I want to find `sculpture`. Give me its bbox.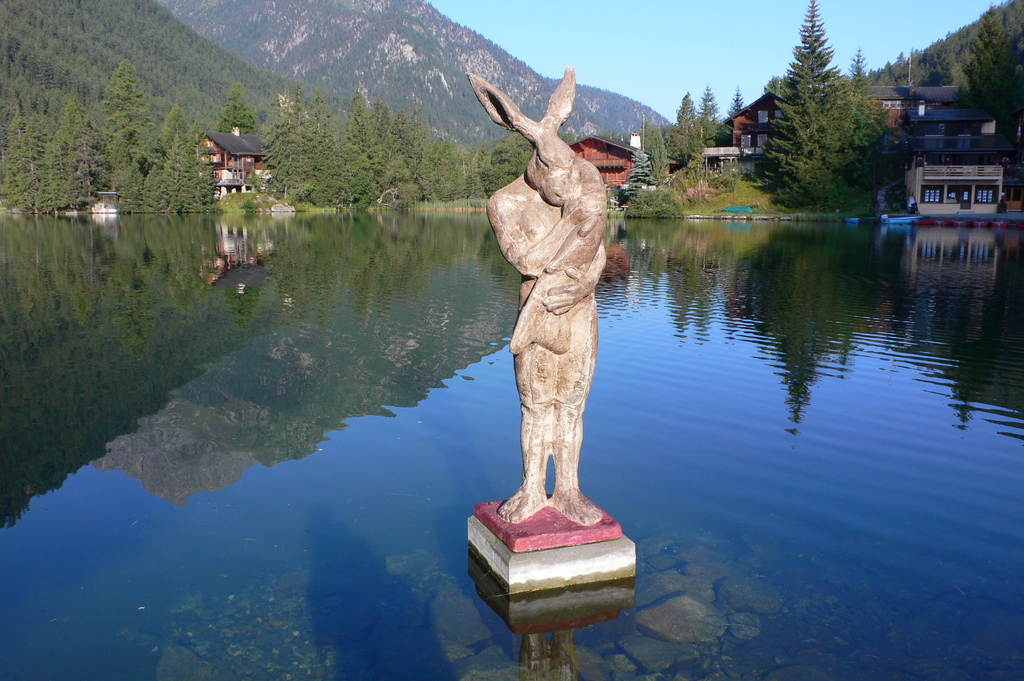
rect(494, 27, 636, 593).
